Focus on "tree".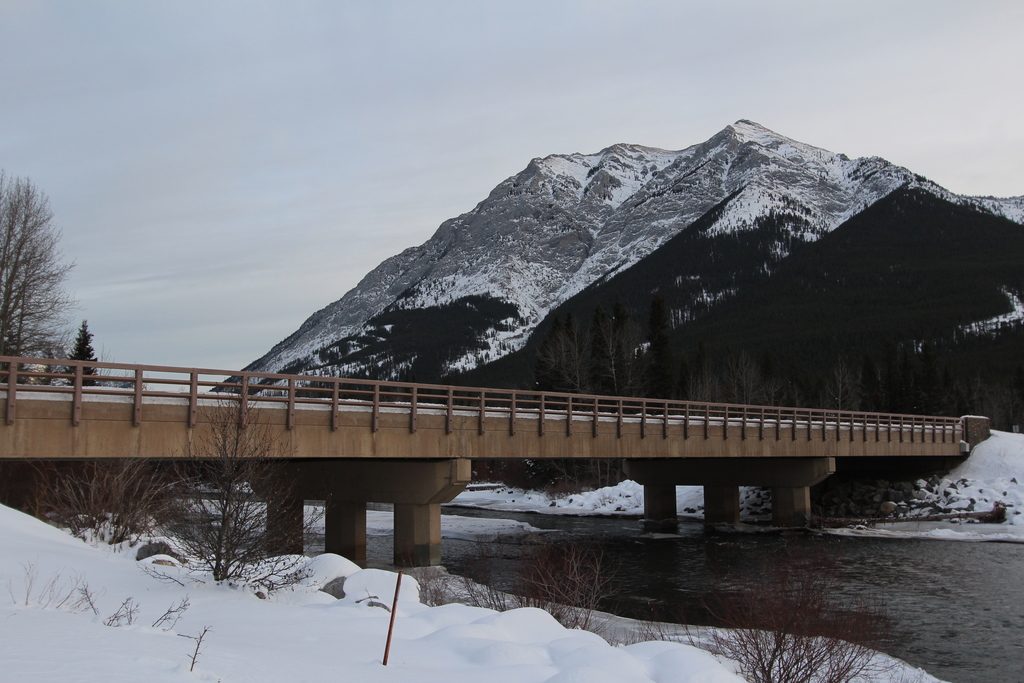
Focused at locate(0, 173, 77, 386).
